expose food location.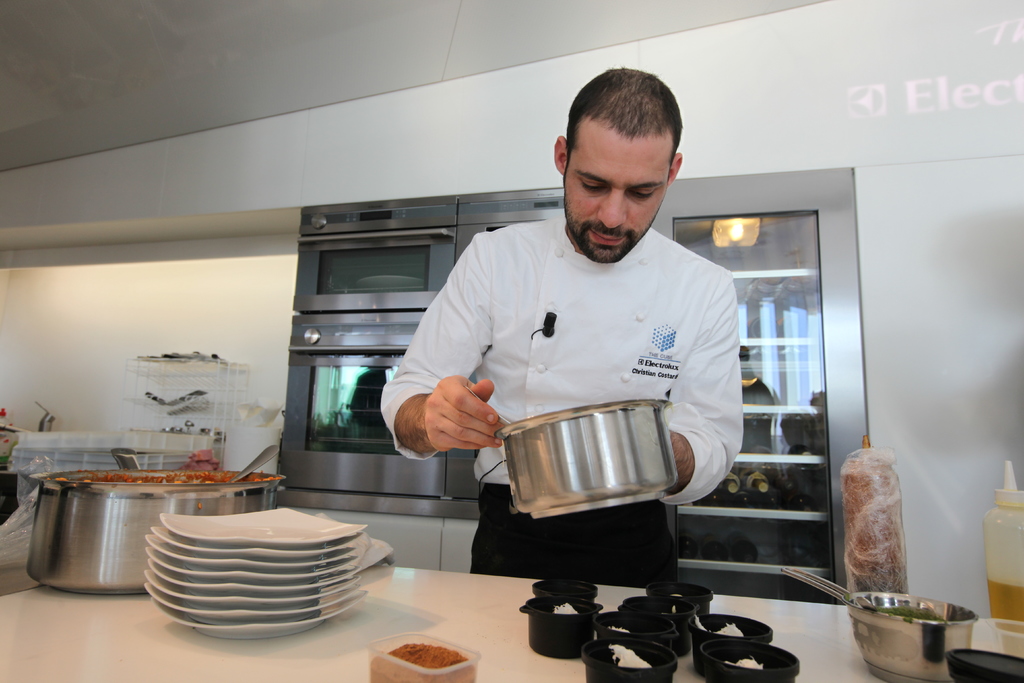
Exposed at 840 448 913 586.
